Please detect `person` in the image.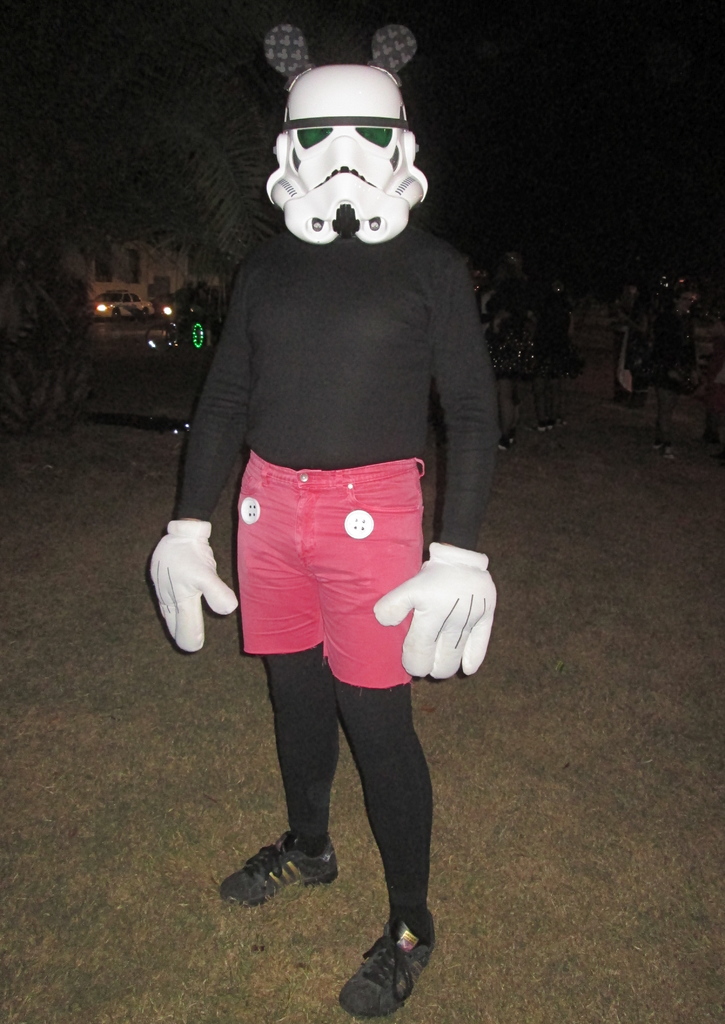
detection(147, 24, 497, 1022).
